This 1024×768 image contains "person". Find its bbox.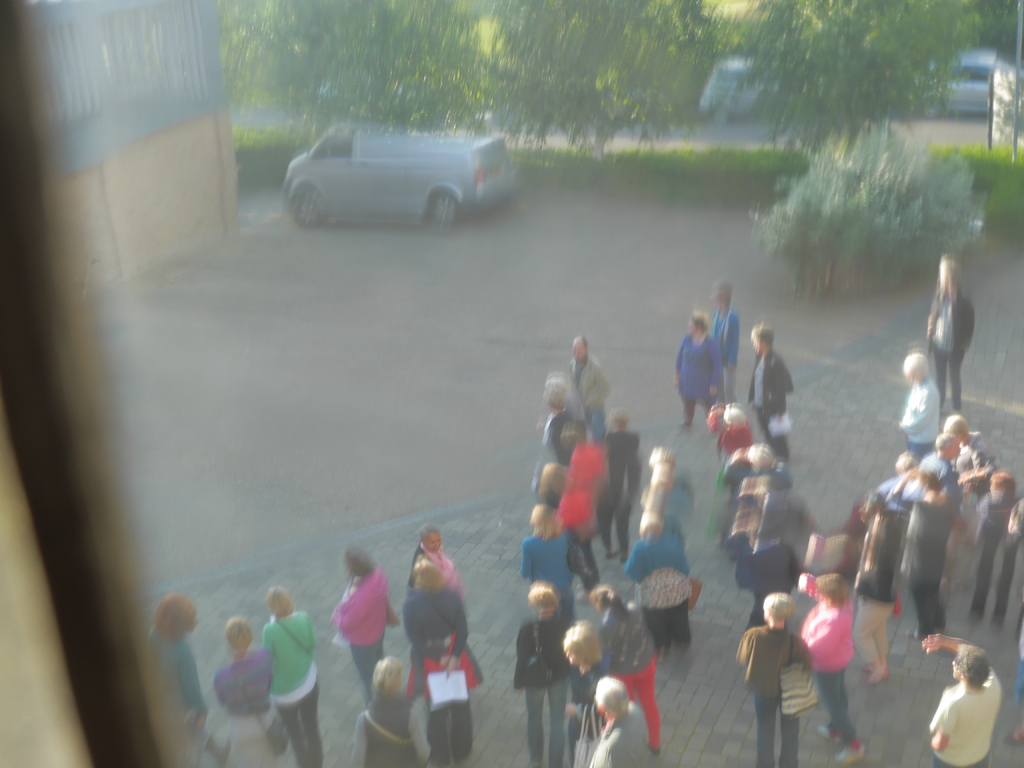
rect(138, 594, 202, 767).
